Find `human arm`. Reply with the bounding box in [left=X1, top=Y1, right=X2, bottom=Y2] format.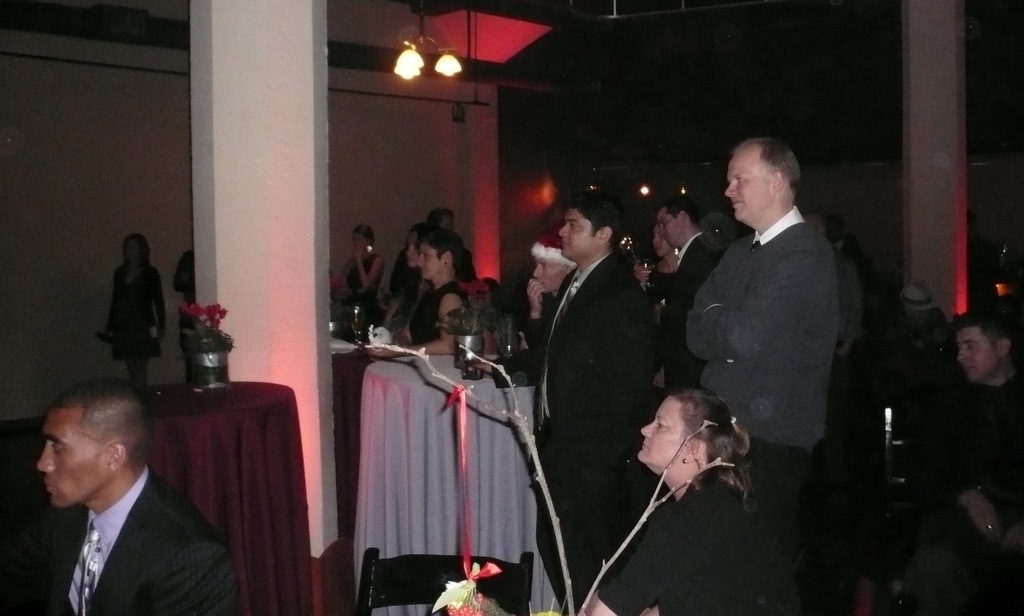
[left=701, top=238, right=807, bottom=360].
